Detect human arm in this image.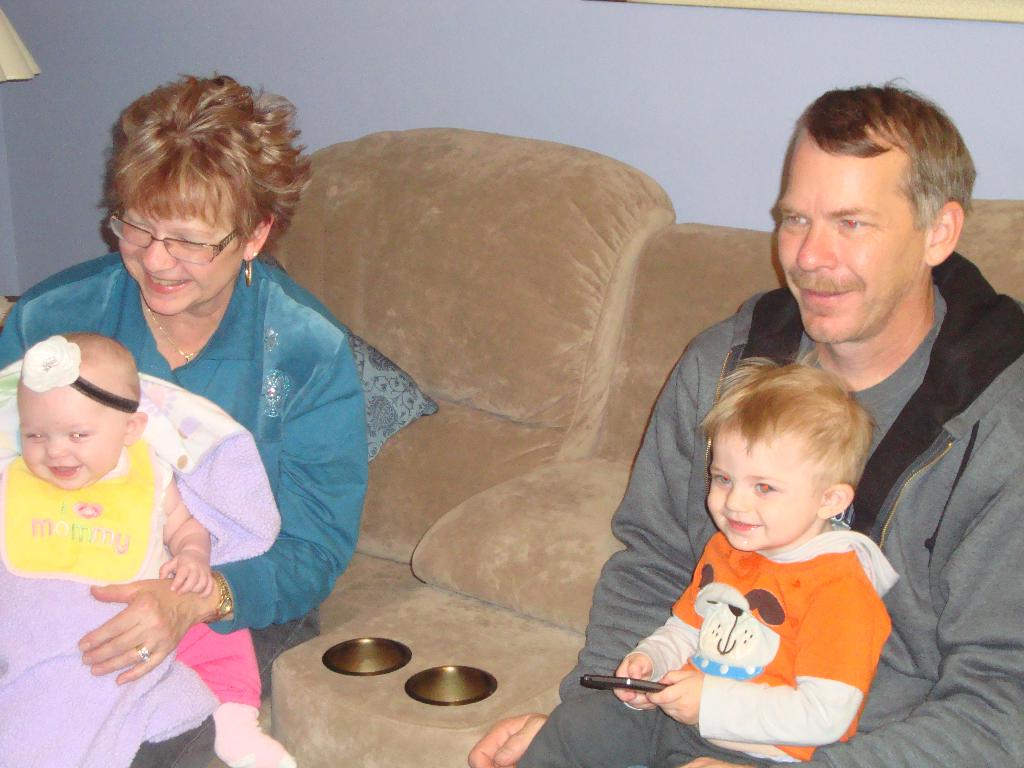
Detection: [641, 575, 888, 744].
